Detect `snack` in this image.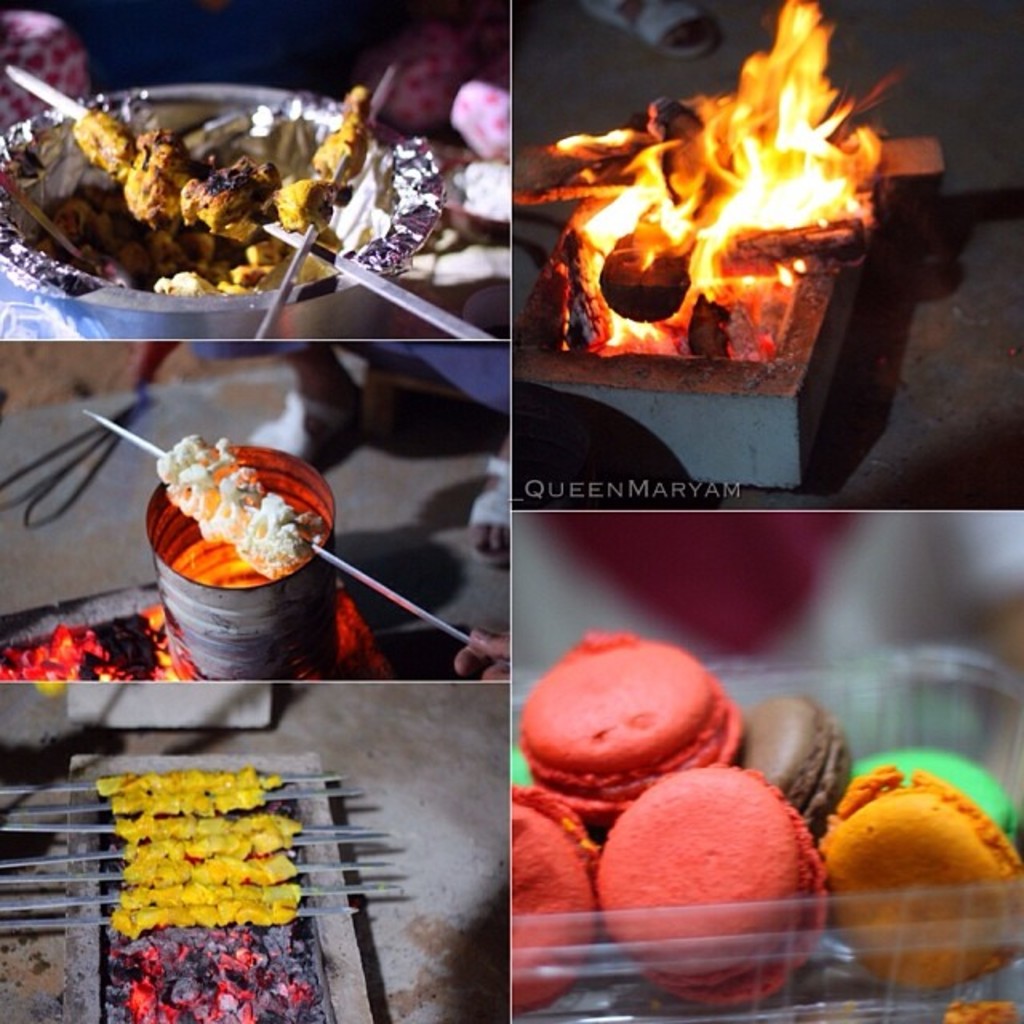
Detection: [x1=88, y1=78, x2=368, y2=269].
